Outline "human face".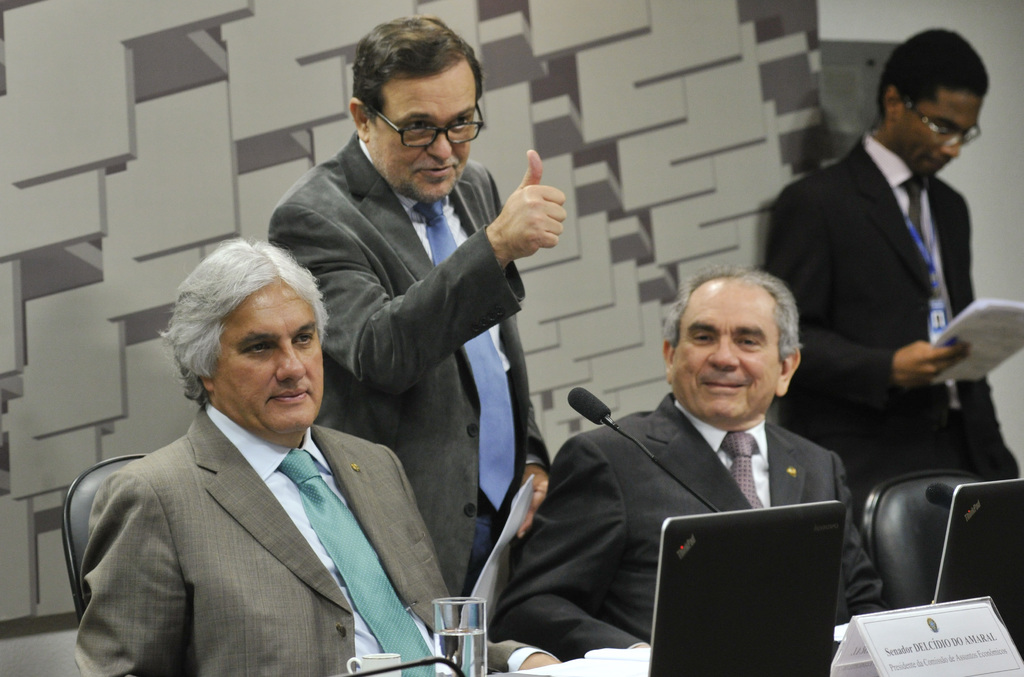
Outline: <region>901, 92, 982, 181</region>.
